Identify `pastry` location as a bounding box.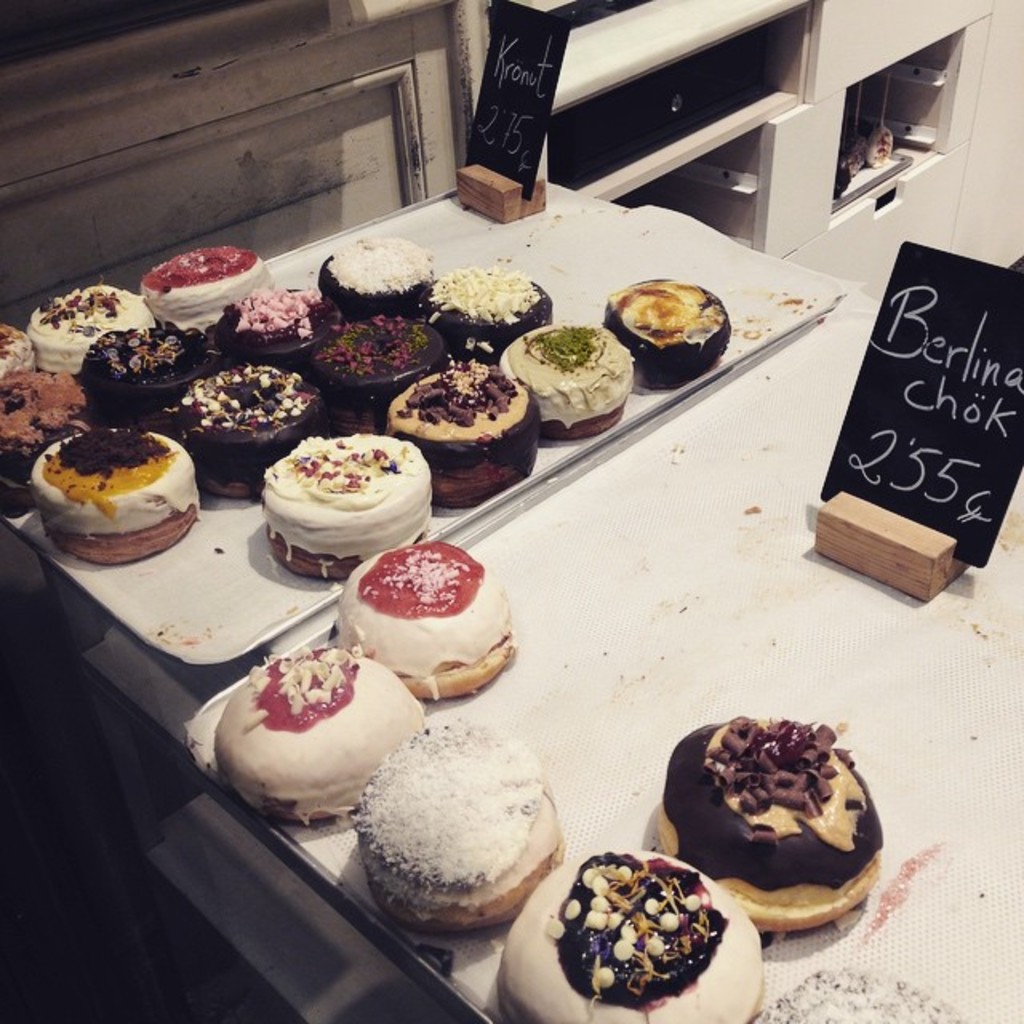
left=139, top=253, right=250, bottom=323.
